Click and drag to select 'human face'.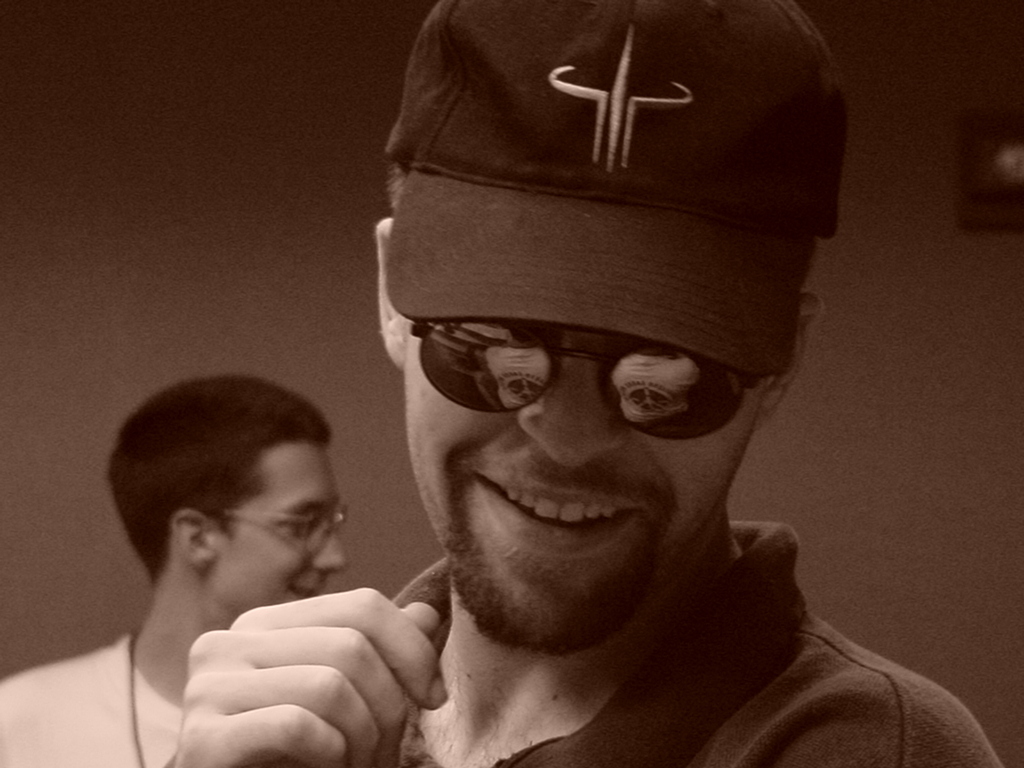
Selection: left=226, top=449, right=355, bottom=611.
